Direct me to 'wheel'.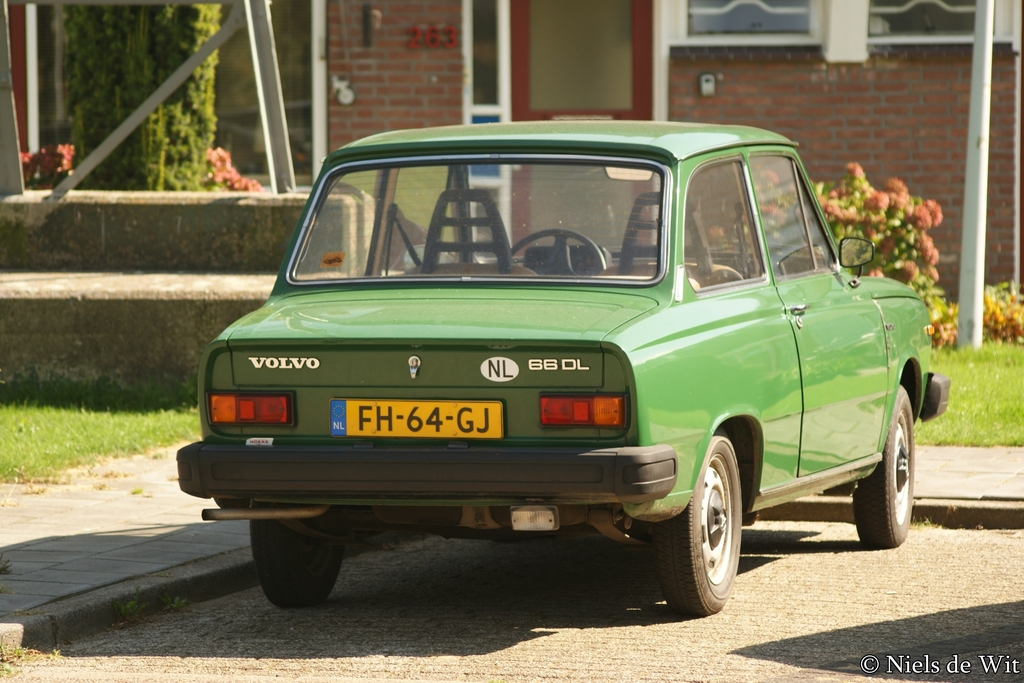
Direction: bbox(250, 517, 340, 609).
